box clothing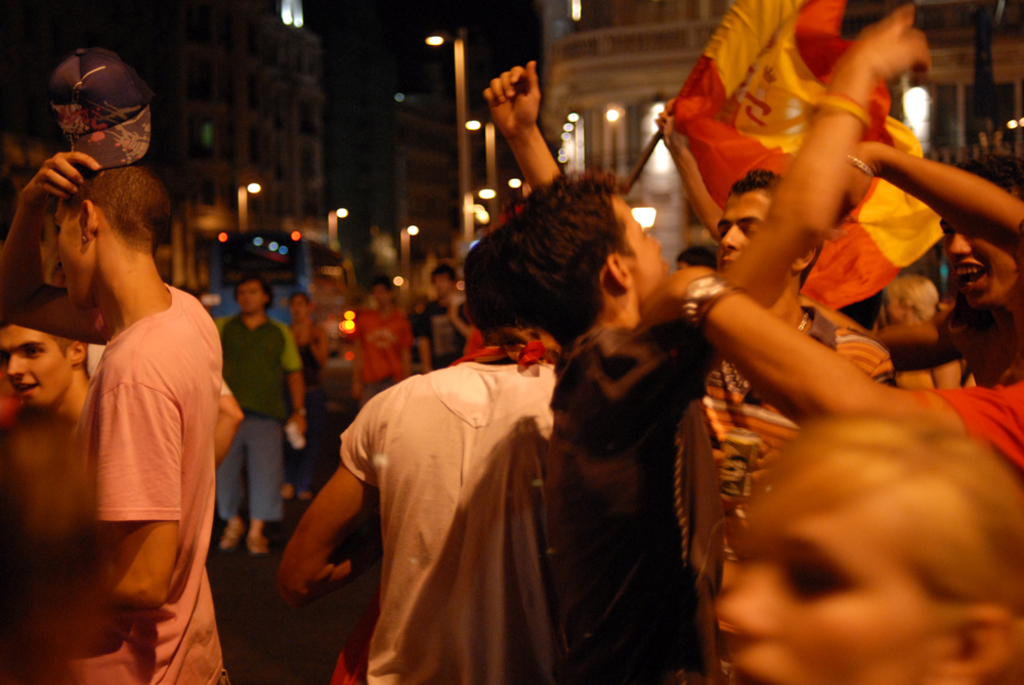
[336,362,573,684]
